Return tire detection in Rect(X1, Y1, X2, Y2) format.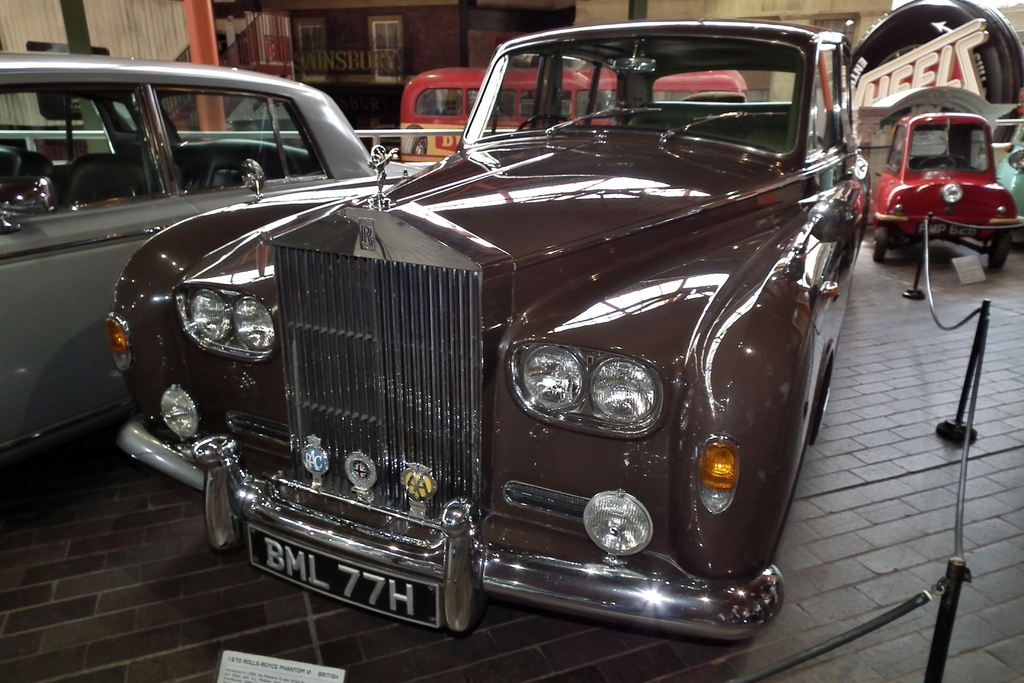
Rect(988, 225, 1013, 272).
